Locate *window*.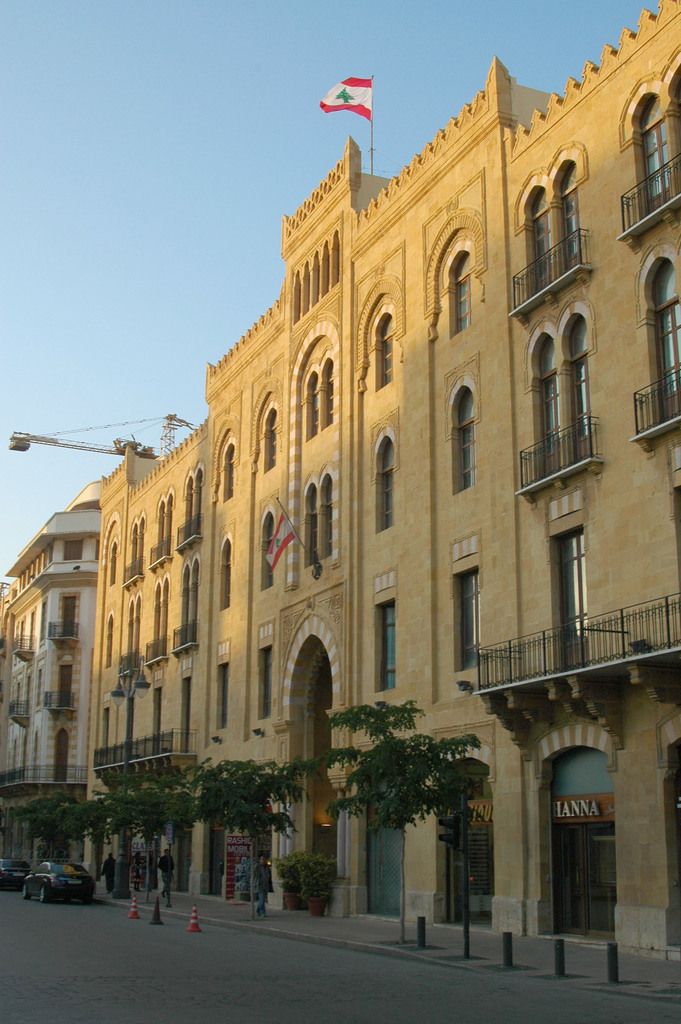
Bounding box: <box>642,253,680,422</box>.
